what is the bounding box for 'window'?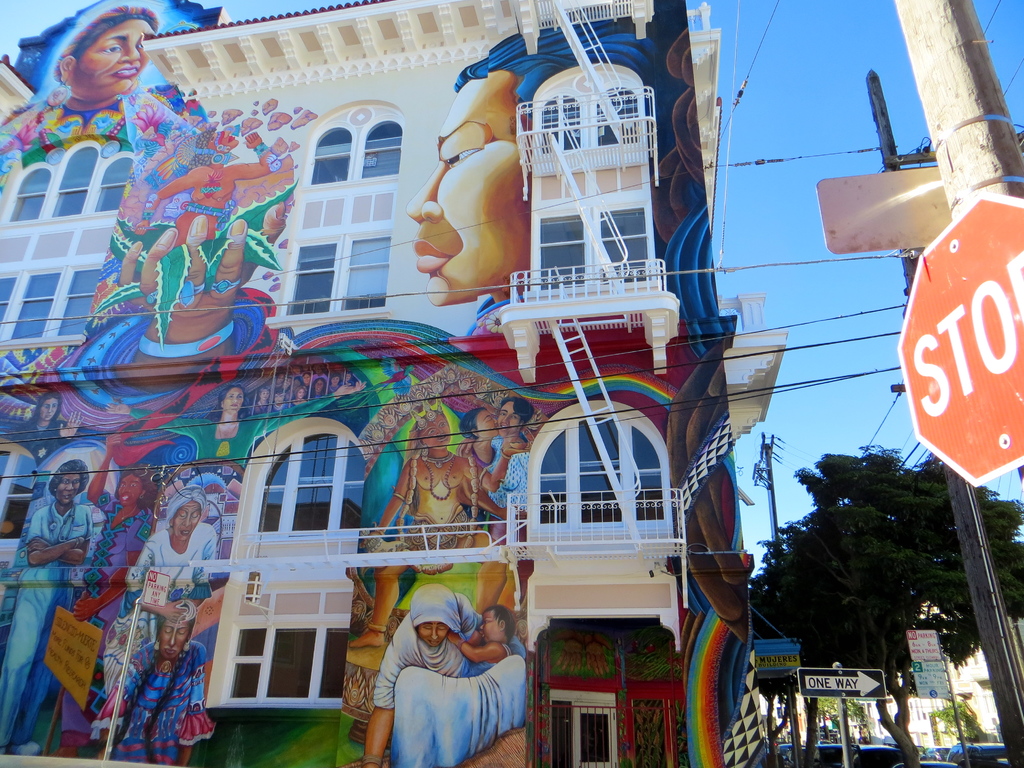
box(309, 127, 348, 188).
